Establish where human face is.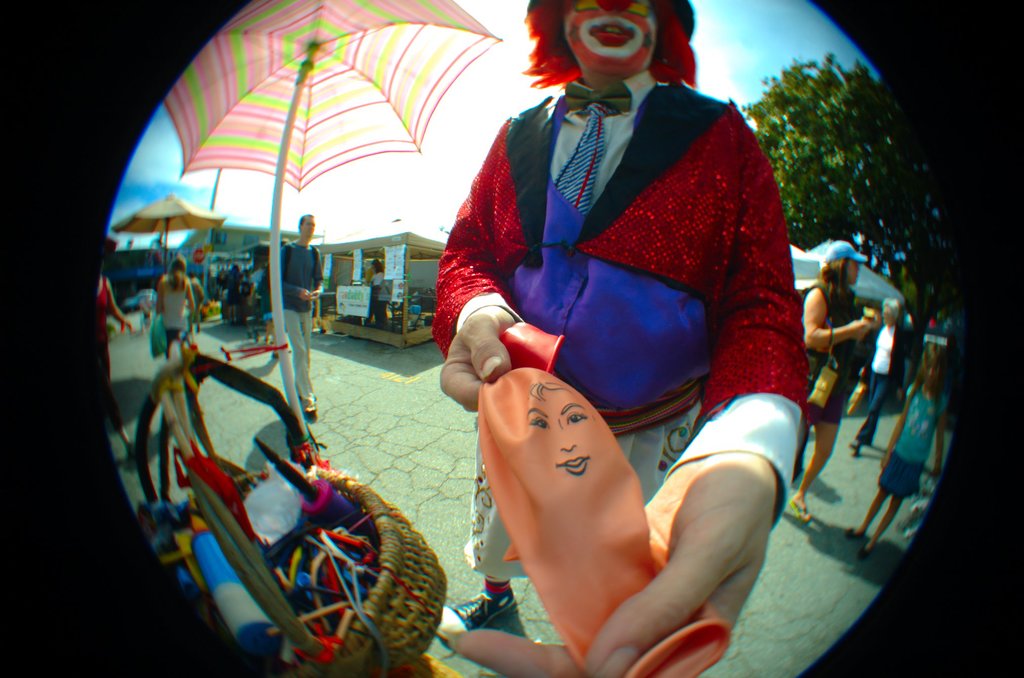
Established at 565, 0, 659, 76.
